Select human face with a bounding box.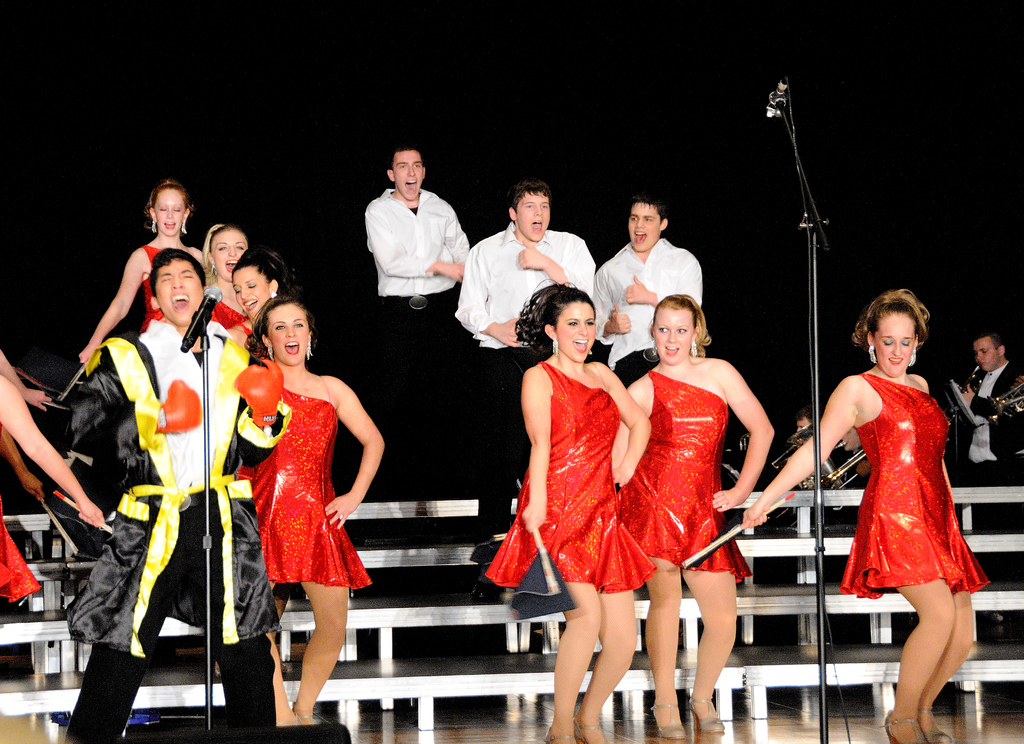
bbox=[556, 303, 596, 362].
